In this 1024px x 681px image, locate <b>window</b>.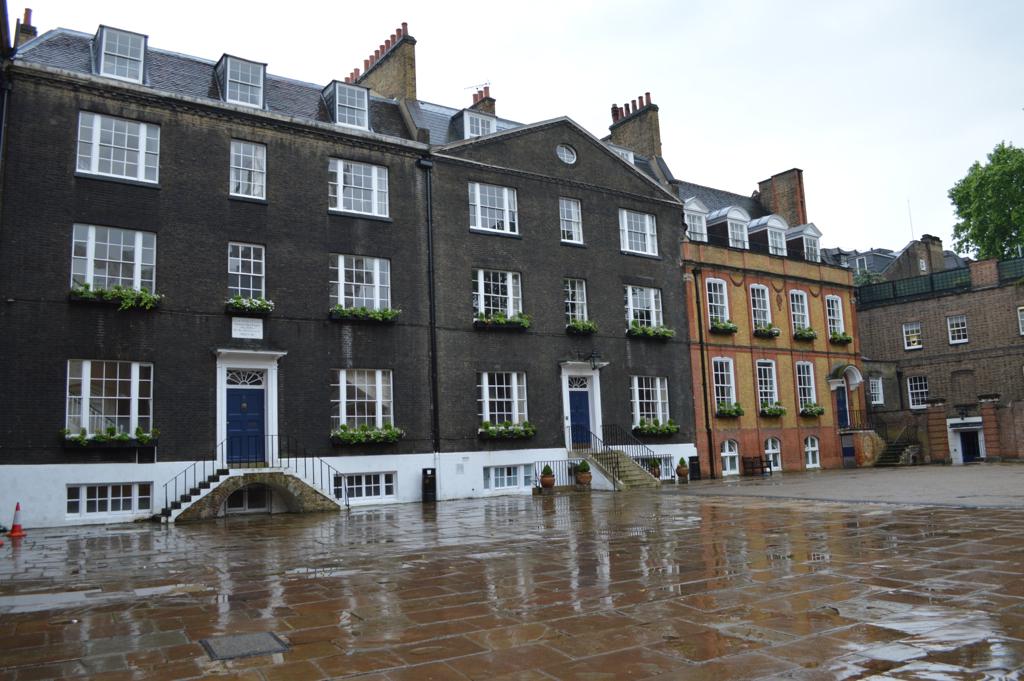
Bounding box: x1=827 y1=297 x2=847 y2=339.
